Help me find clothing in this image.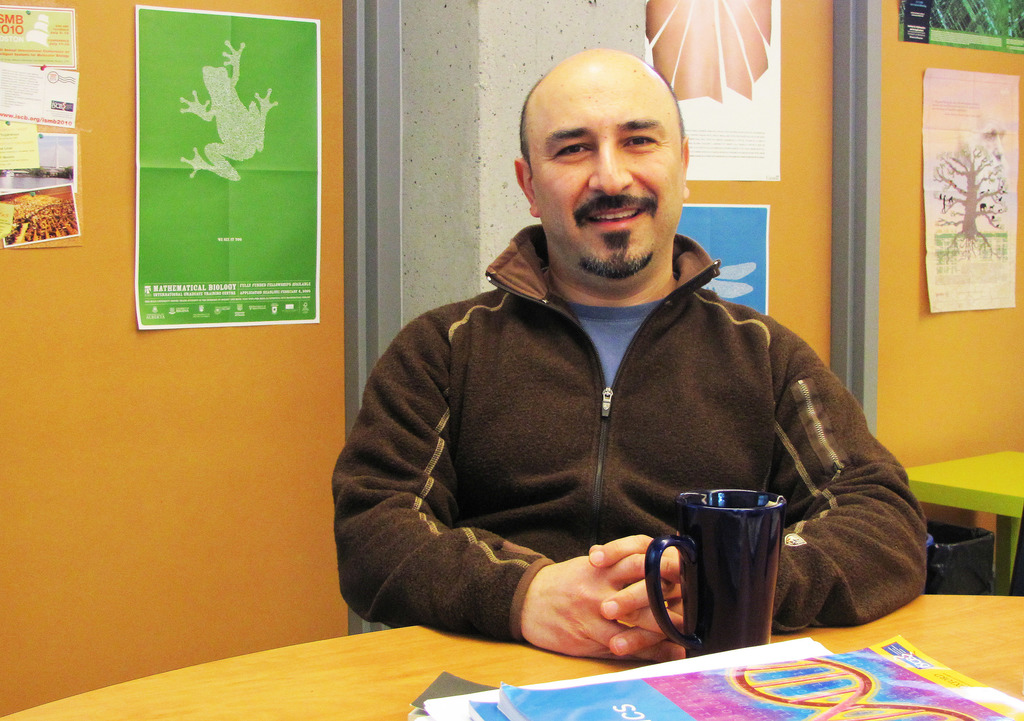
Found it: (331, 220, 929, 651).
